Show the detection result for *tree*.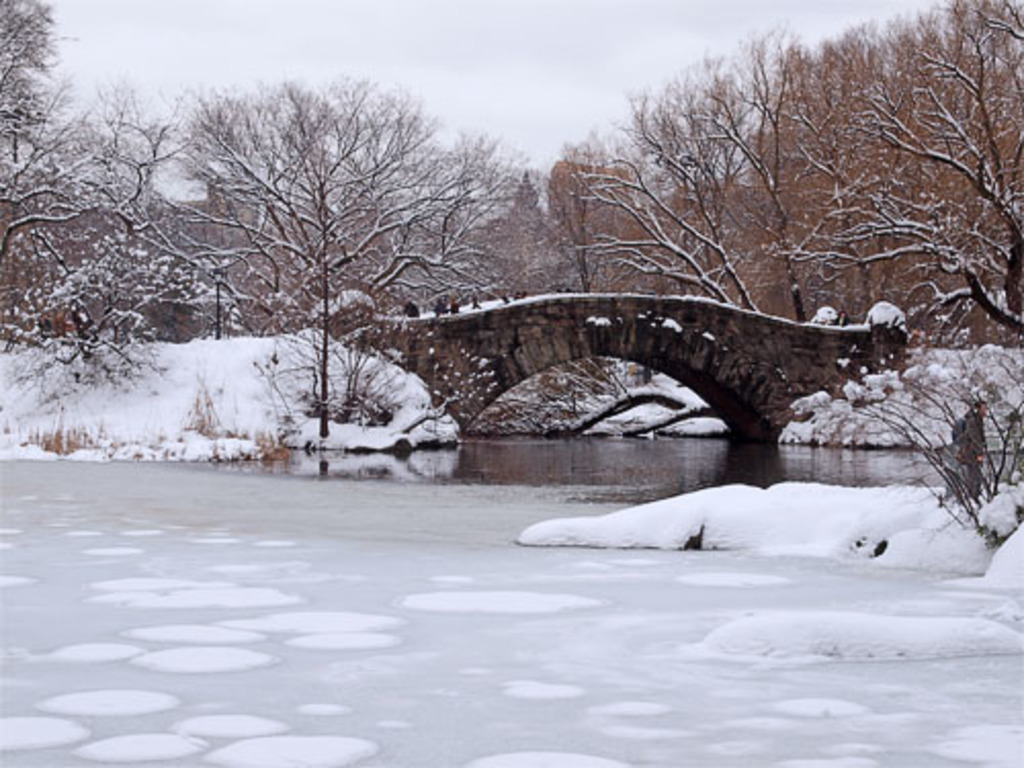
(96, 82, 188, 229).
